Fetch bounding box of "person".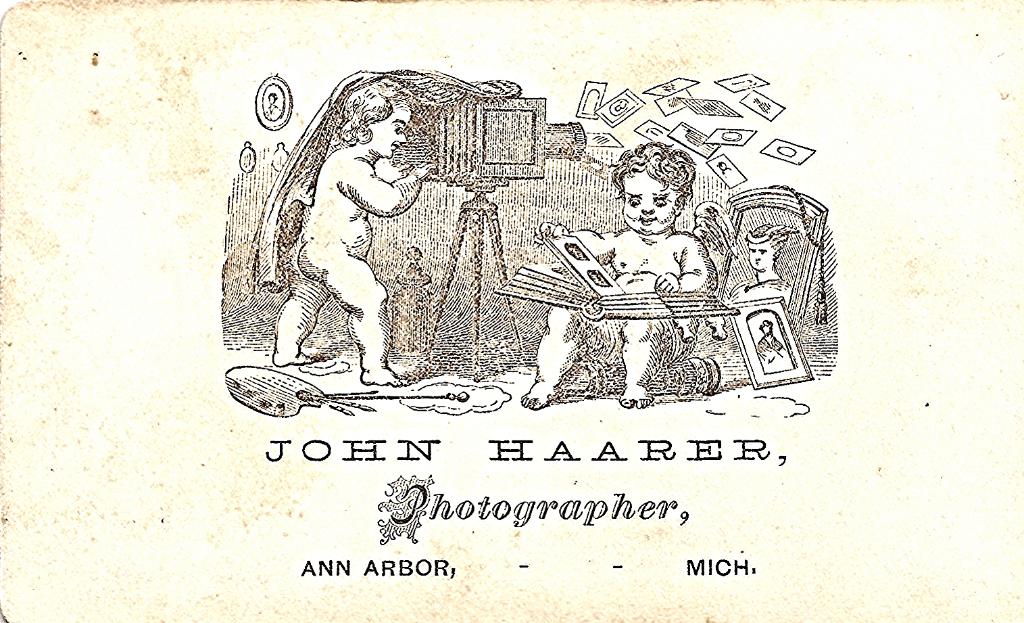
Bbox: crop(729, 223, 804, 301).
